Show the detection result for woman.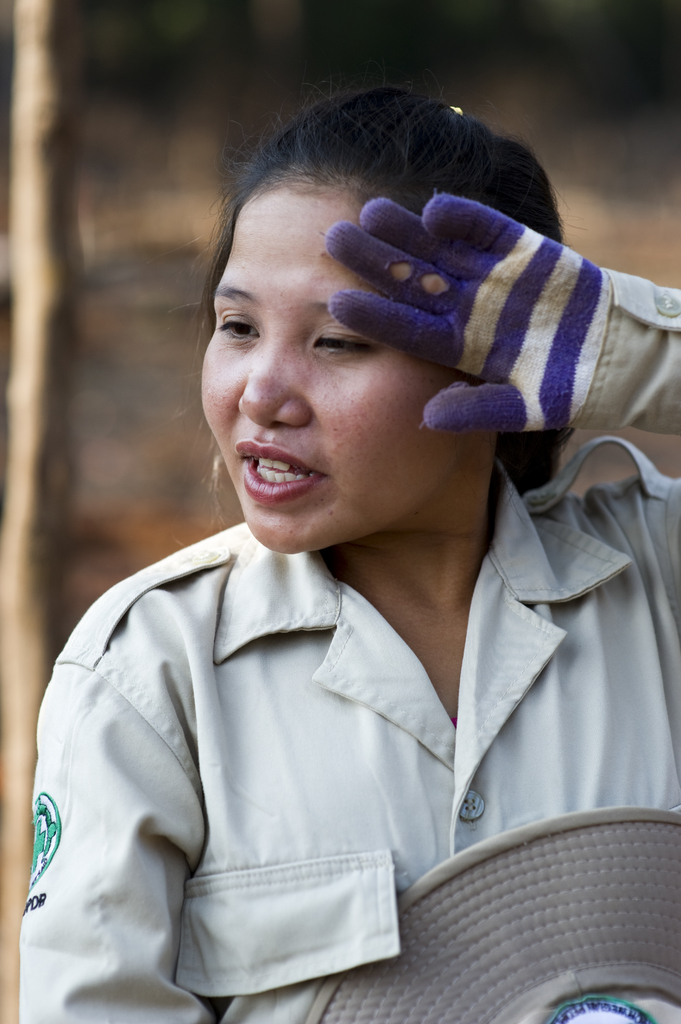
bbox=(0, 21, 680, 988).
